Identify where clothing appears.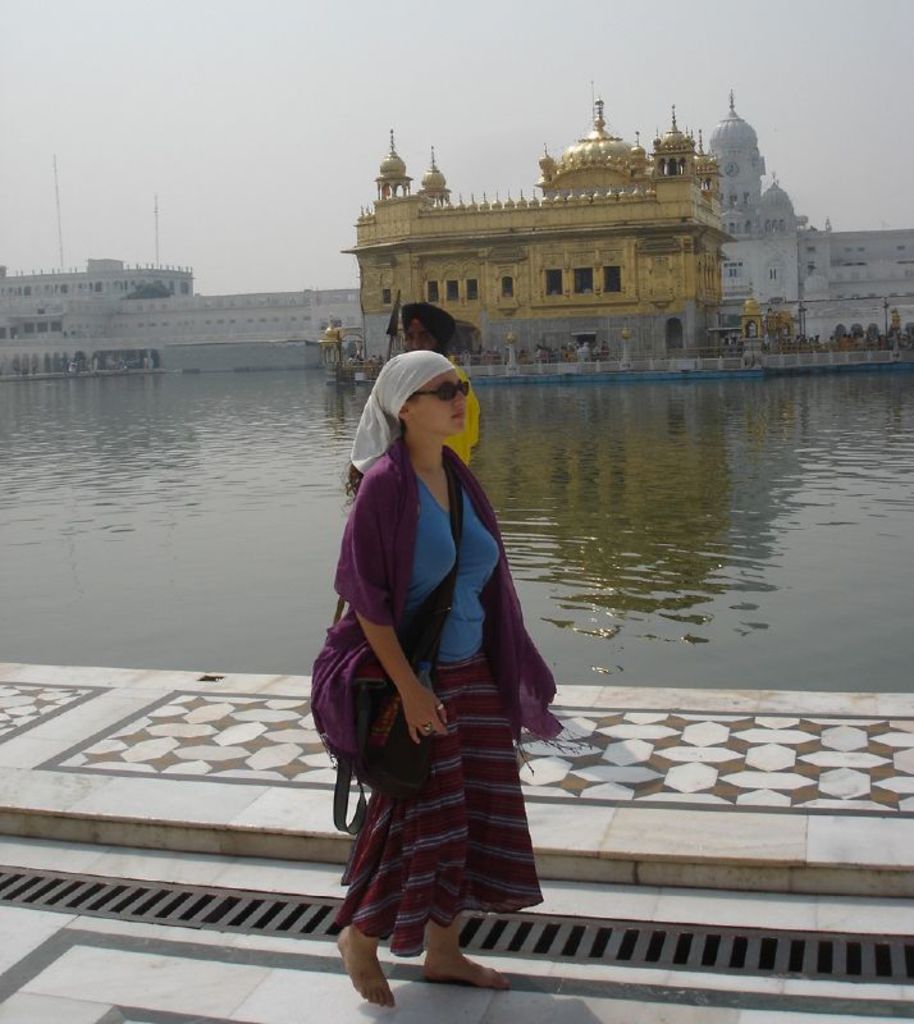
Appears at locate(323, 406, 549, 931).
